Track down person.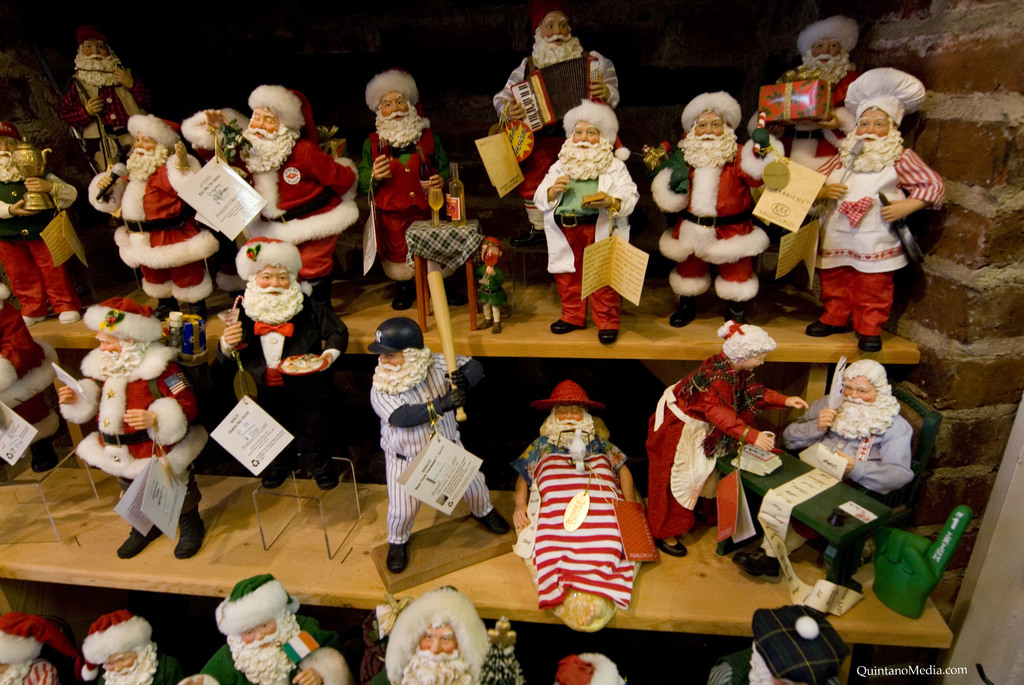
Tracked to [left=493, top=0, right=618, bottom=253].
